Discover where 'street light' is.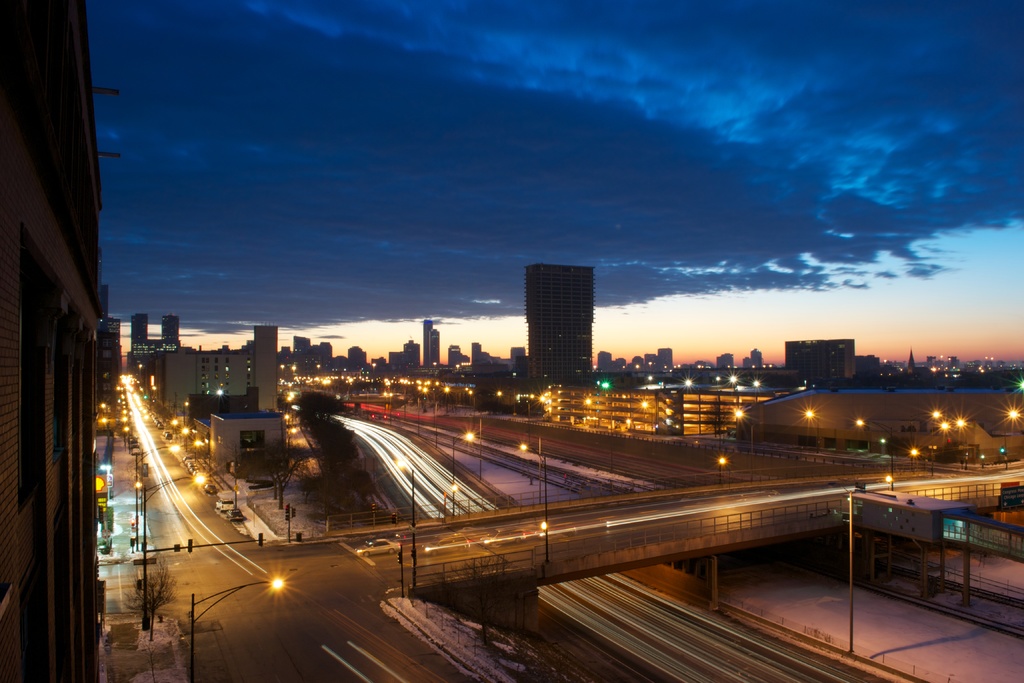
Discovered at bbox(316, 363, 320, 374).
